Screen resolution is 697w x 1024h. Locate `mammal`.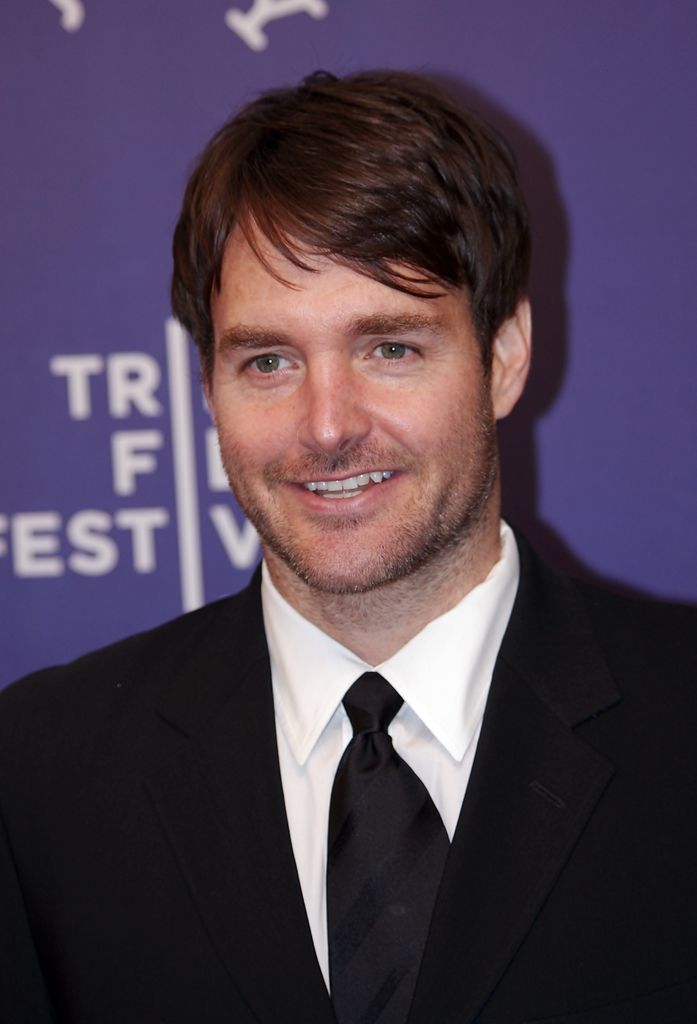
left=0, top=29, right=694, bottom=1016.
